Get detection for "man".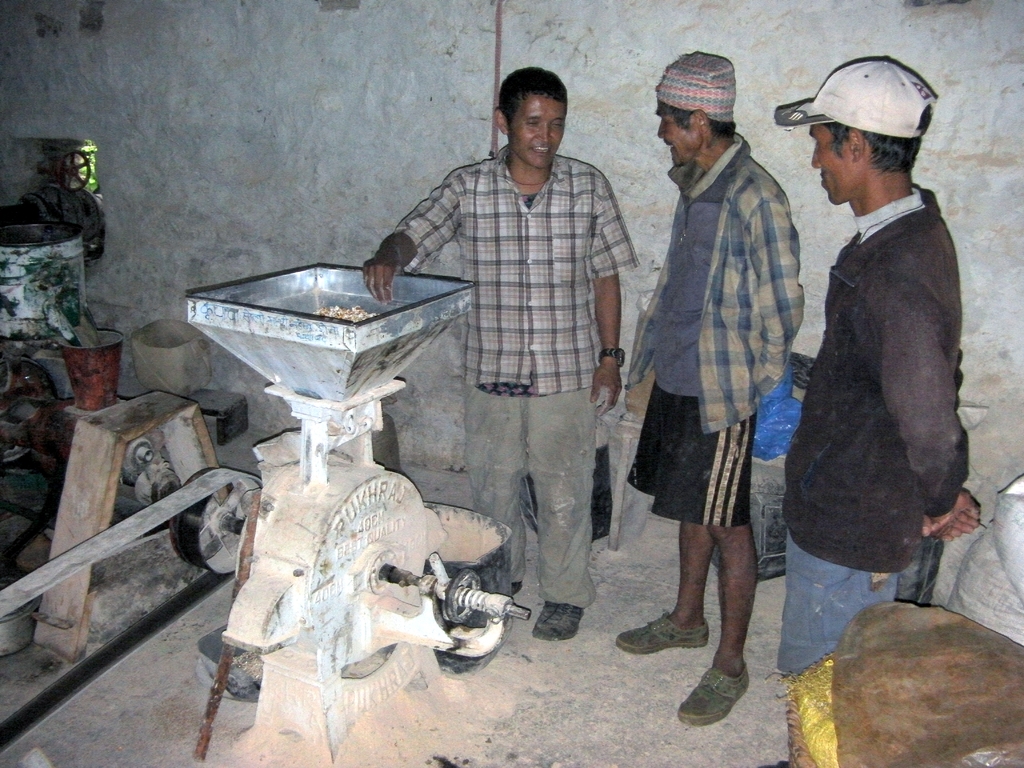
Detection: BBox(763, 52, 982, 767).
